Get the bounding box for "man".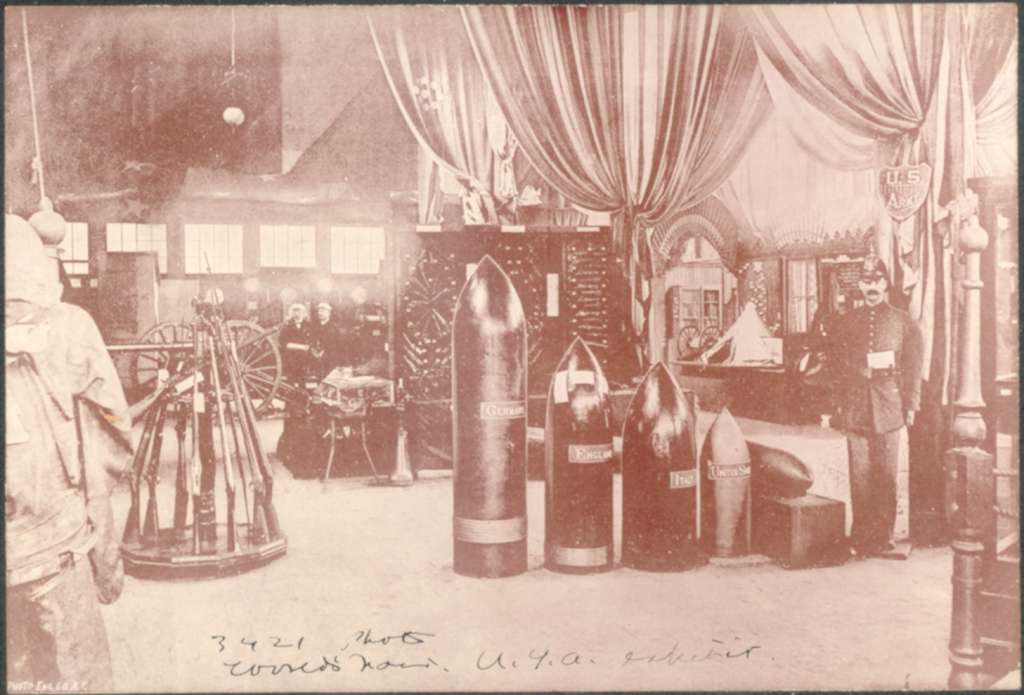
box(307, 300, 348, 379).
